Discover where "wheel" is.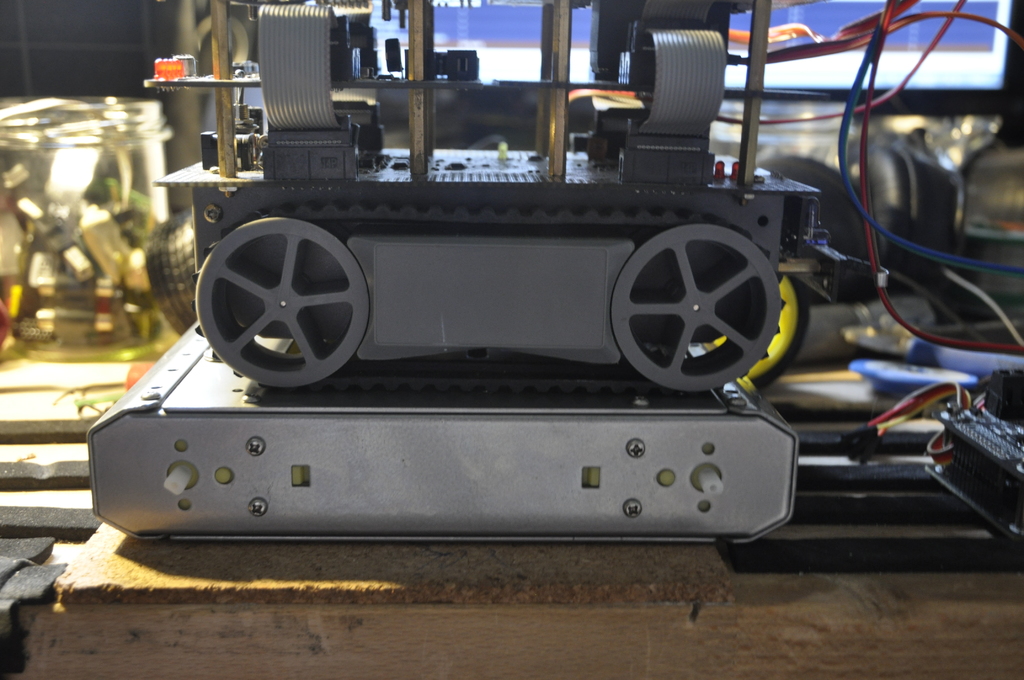
Discovered at detection(190, 216, 370, 390).
